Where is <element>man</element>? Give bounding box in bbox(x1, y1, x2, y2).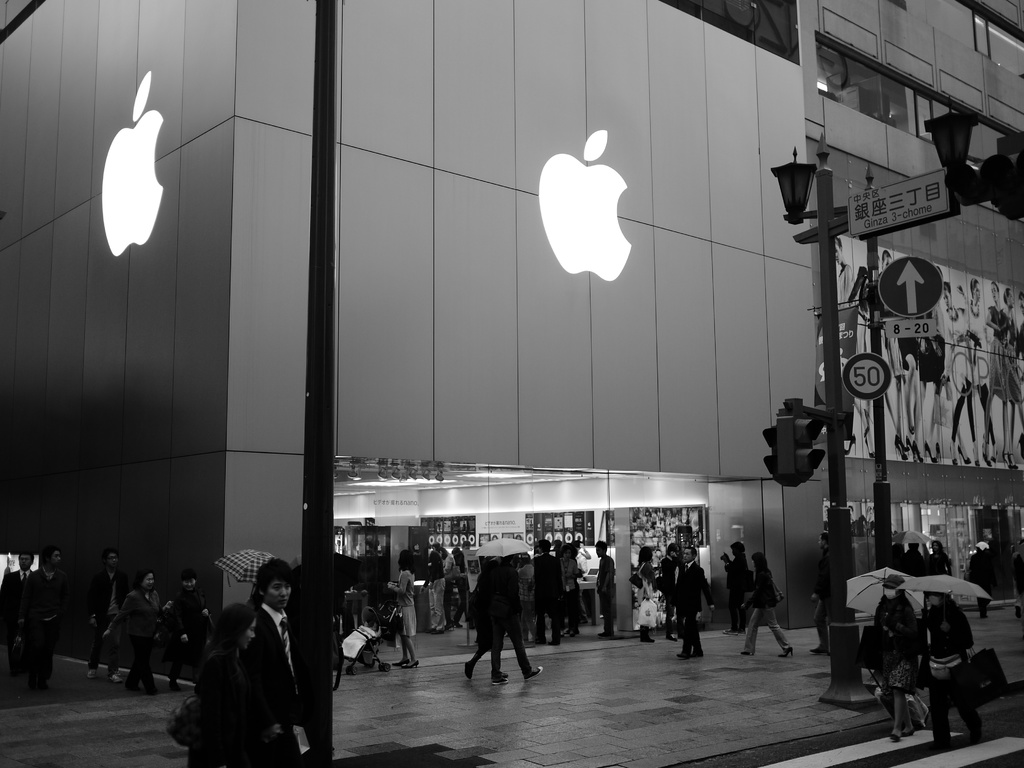
bbox(490, 553, 546, 691).
